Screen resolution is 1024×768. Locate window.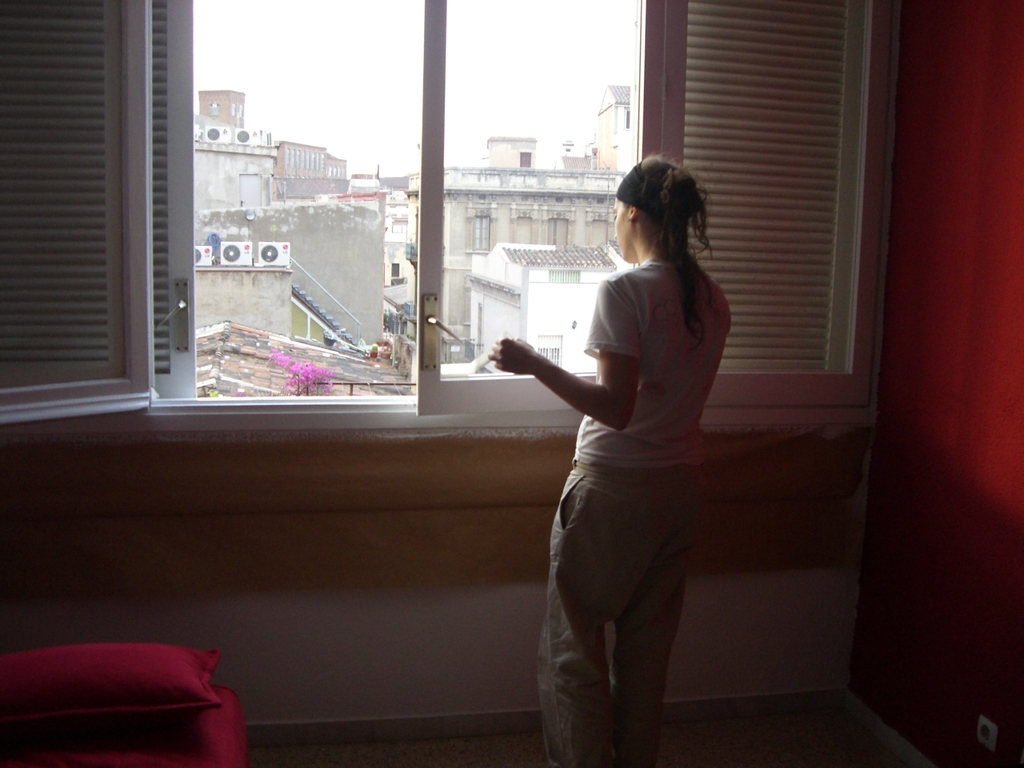
390, 221, 408, 234.
